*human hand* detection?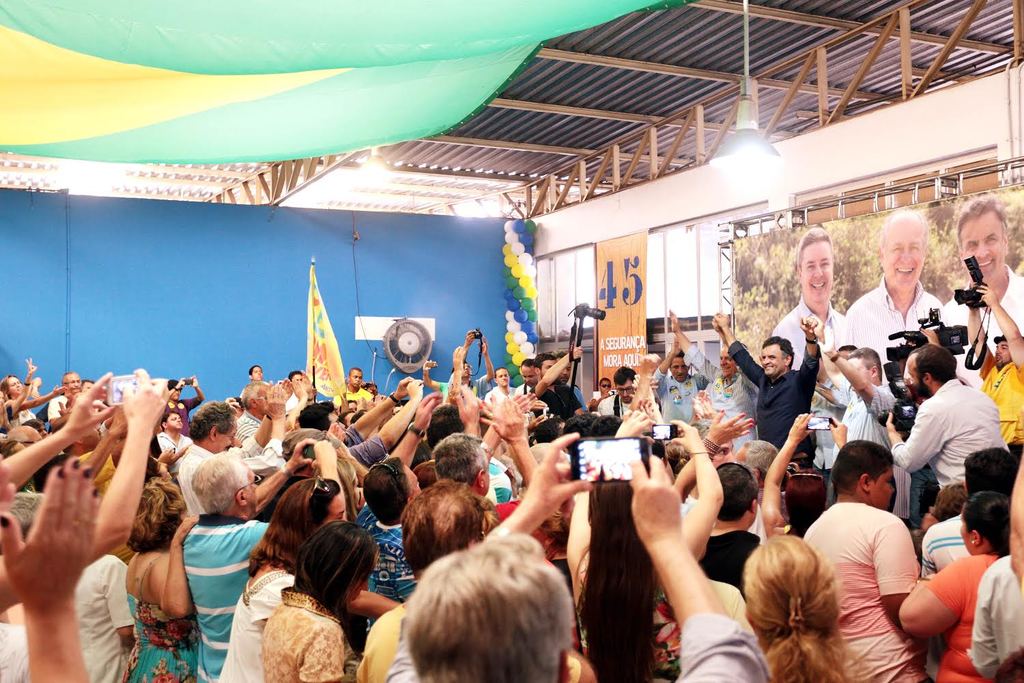
BBox(521, 430, 595, 519)
